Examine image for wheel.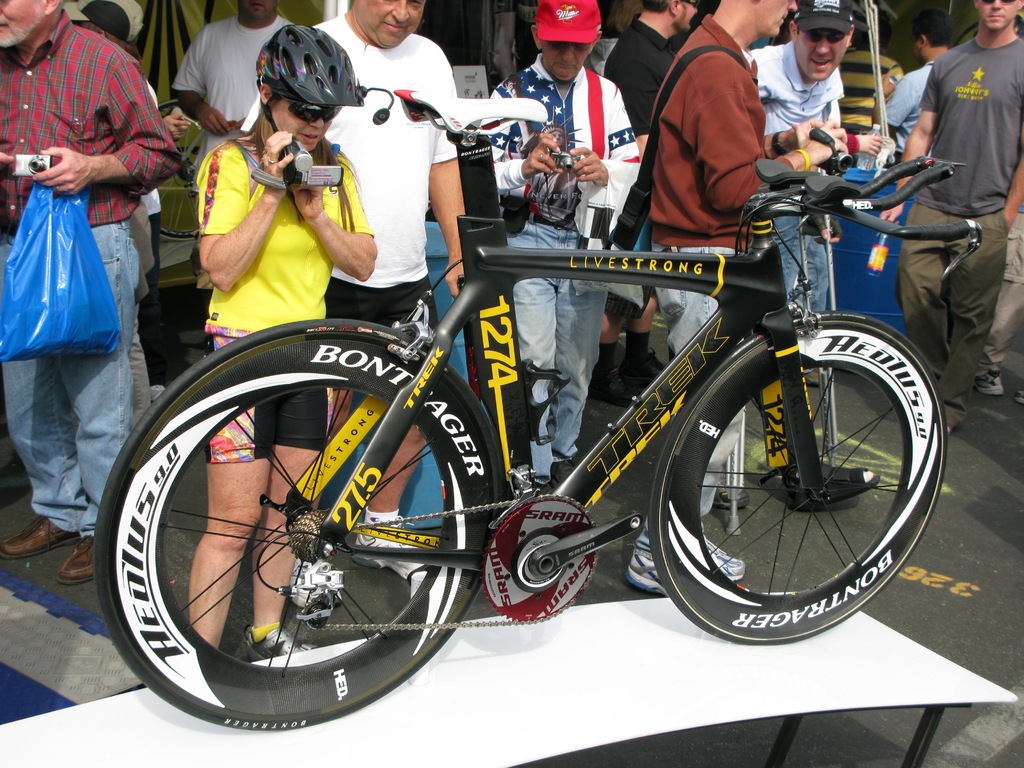
Examination result: <box>644,310,943,644</box>.
